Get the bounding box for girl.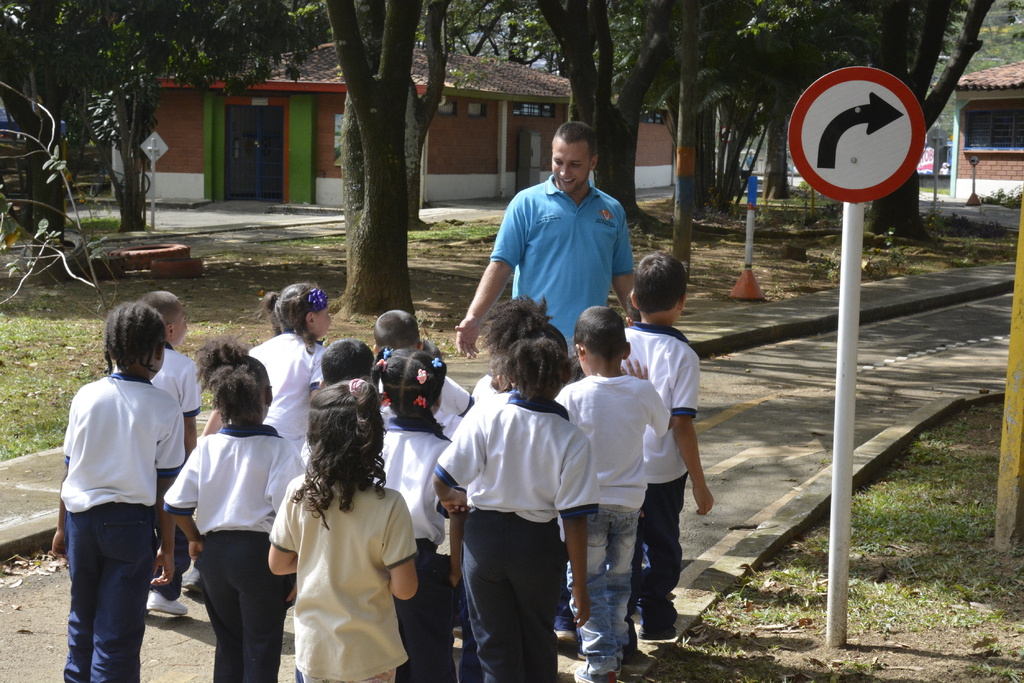
(270, 383, 419, 682).
